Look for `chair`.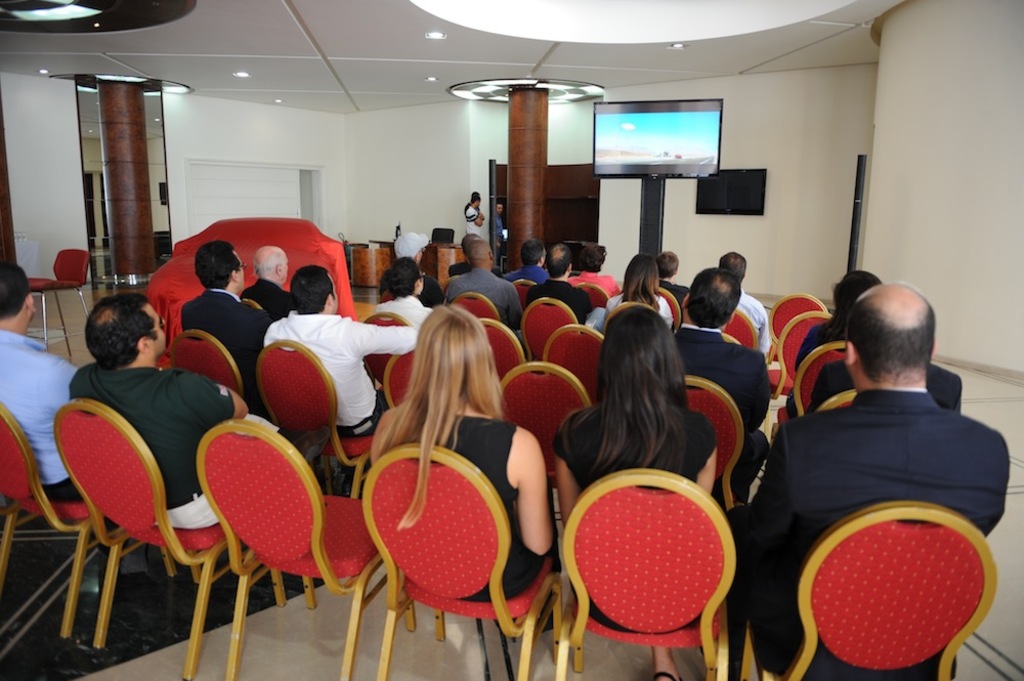
Found: {"x1": 518, "y1": 295, "x2": 589, "y2": 359}.
